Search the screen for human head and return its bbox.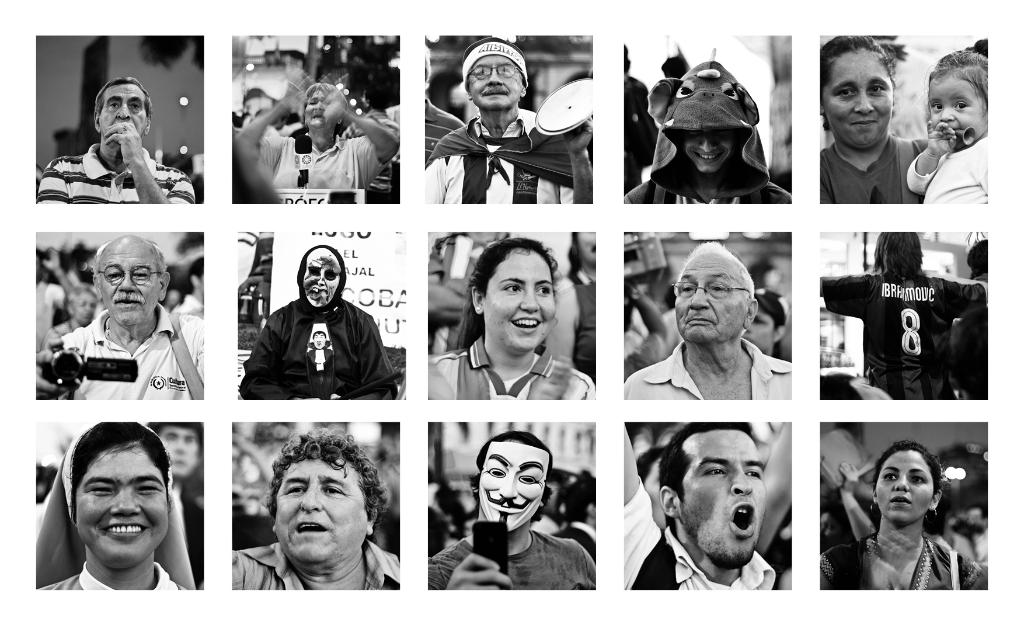
Found: (298, 243, 346, 310).
